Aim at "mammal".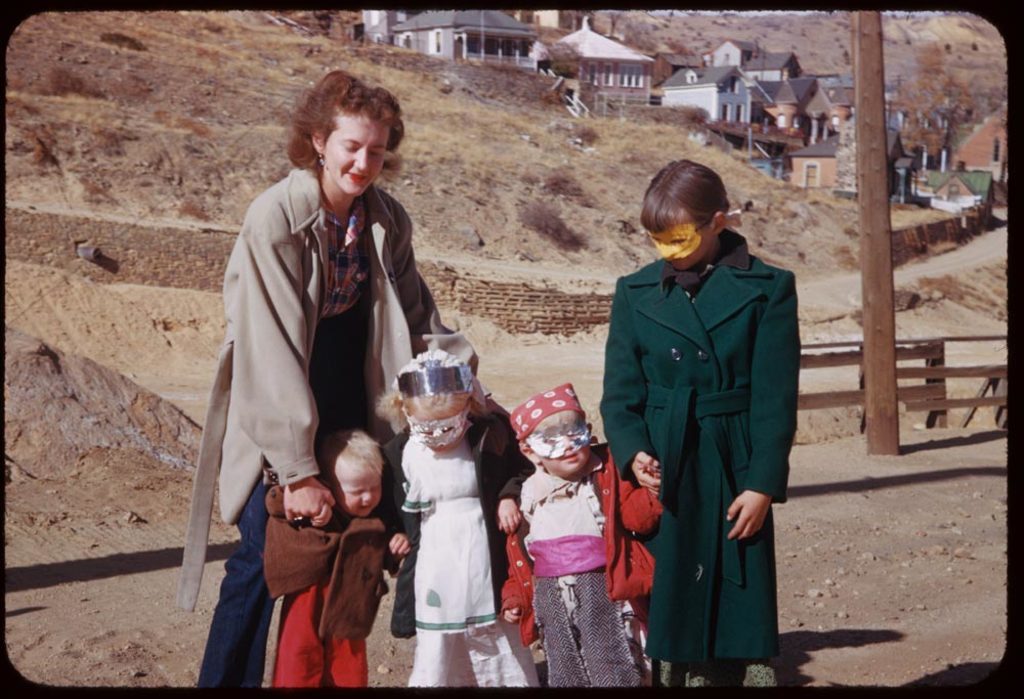
Aimed at [600, 163, 795, 696].
